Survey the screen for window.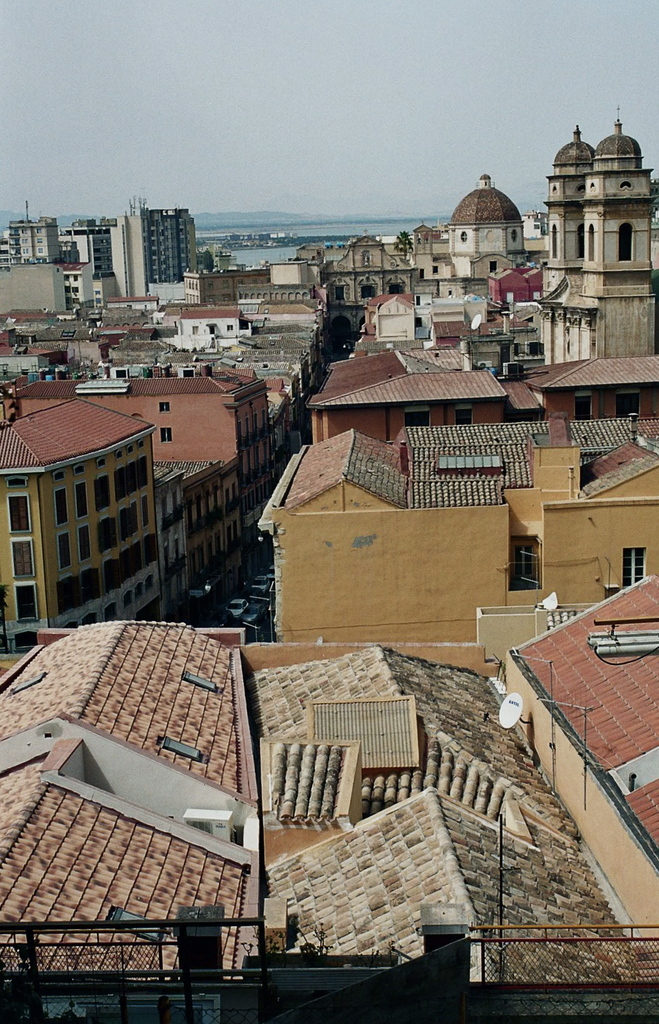
Survey found: bbox=[5, 536, 38, 581].
